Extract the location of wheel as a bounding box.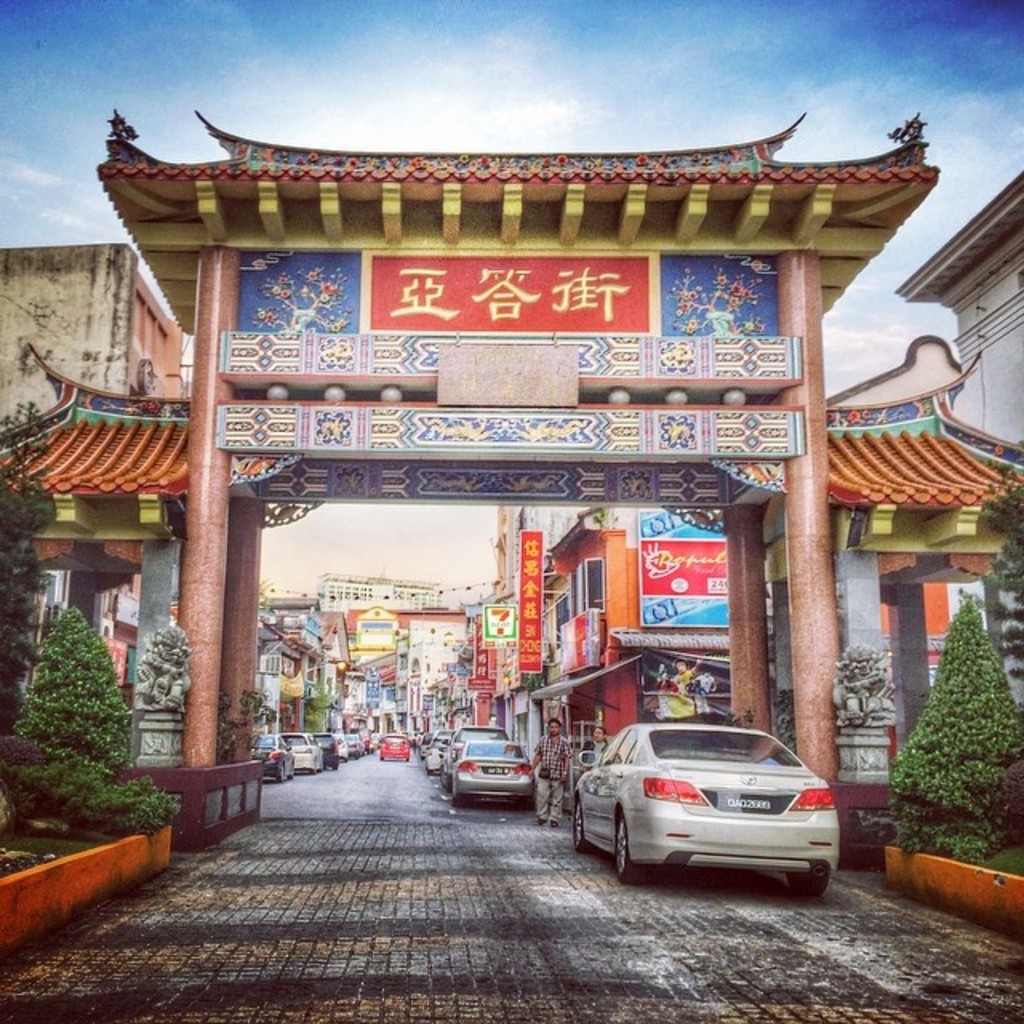
region(789, 872, 829, 901).
